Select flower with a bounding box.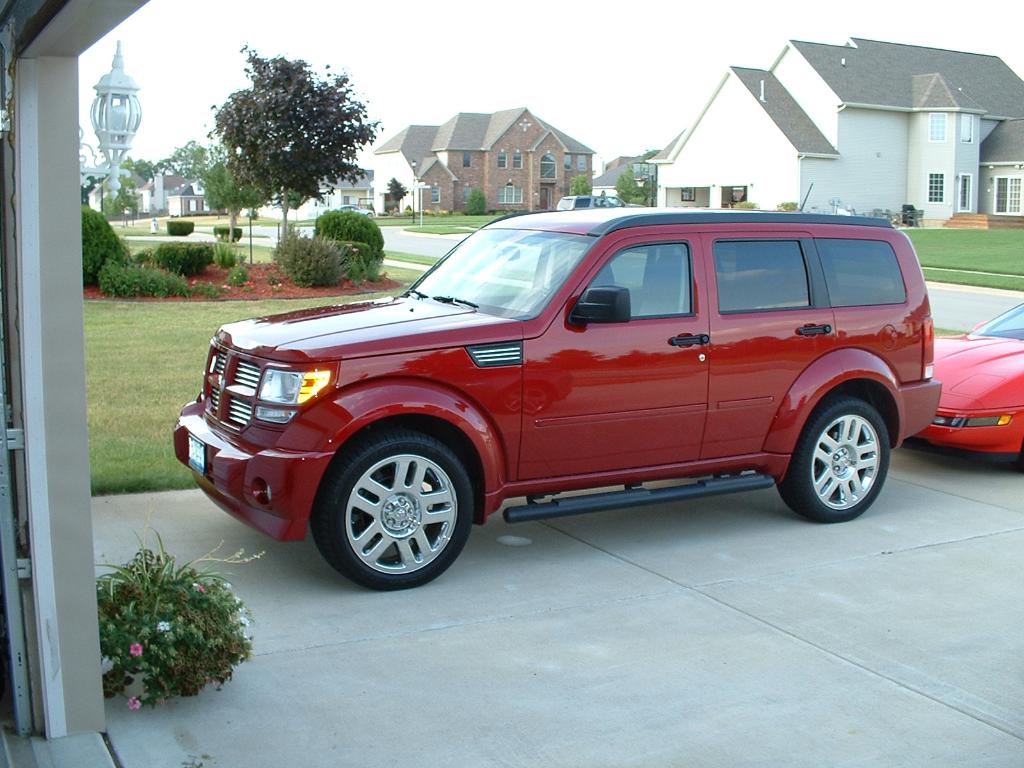
bbox(223, 286, 230, 294).
